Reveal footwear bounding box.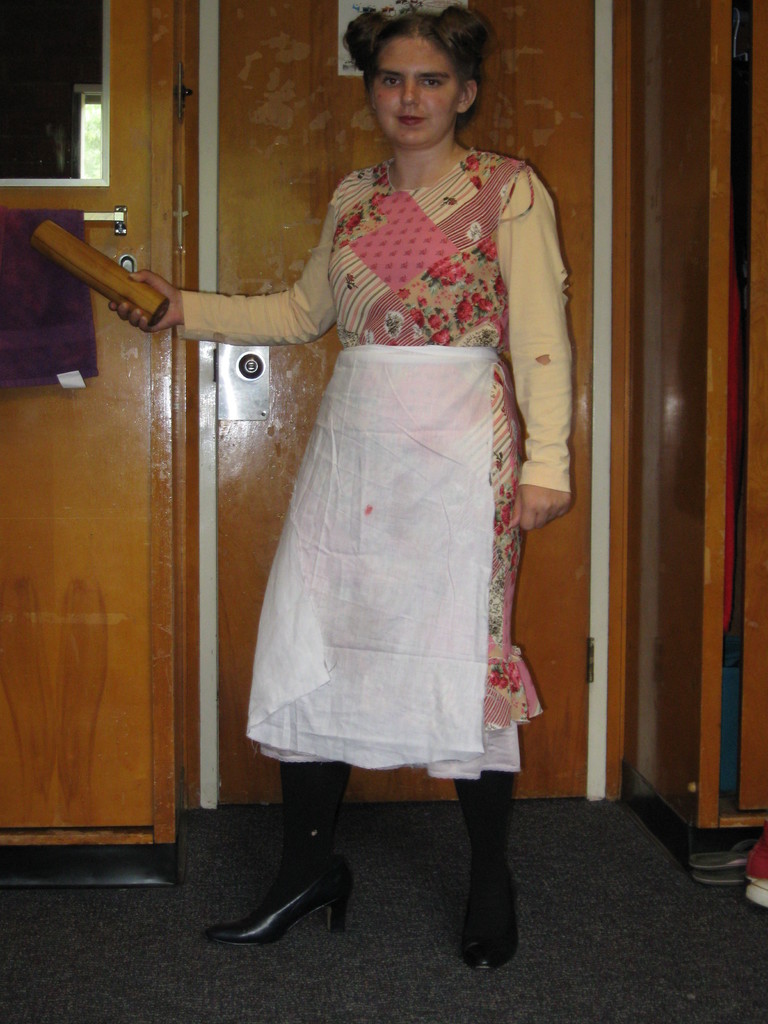
Revealed: (x1=746, y1=837, x2=767, y2=908).
